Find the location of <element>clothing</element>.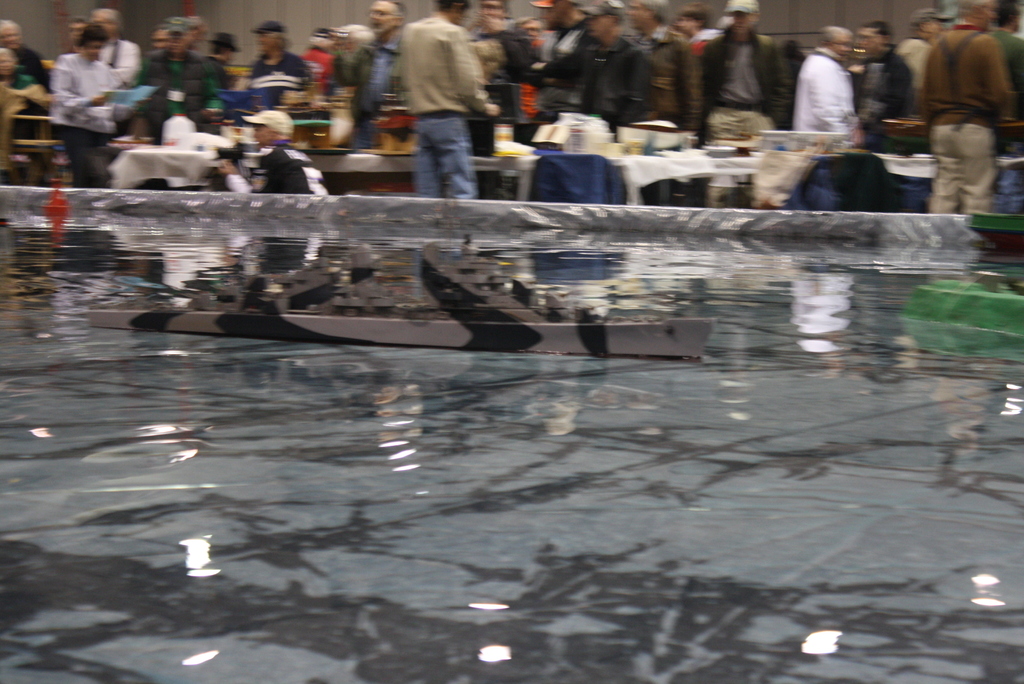
Location: detection(635, 26, 707, 143).
